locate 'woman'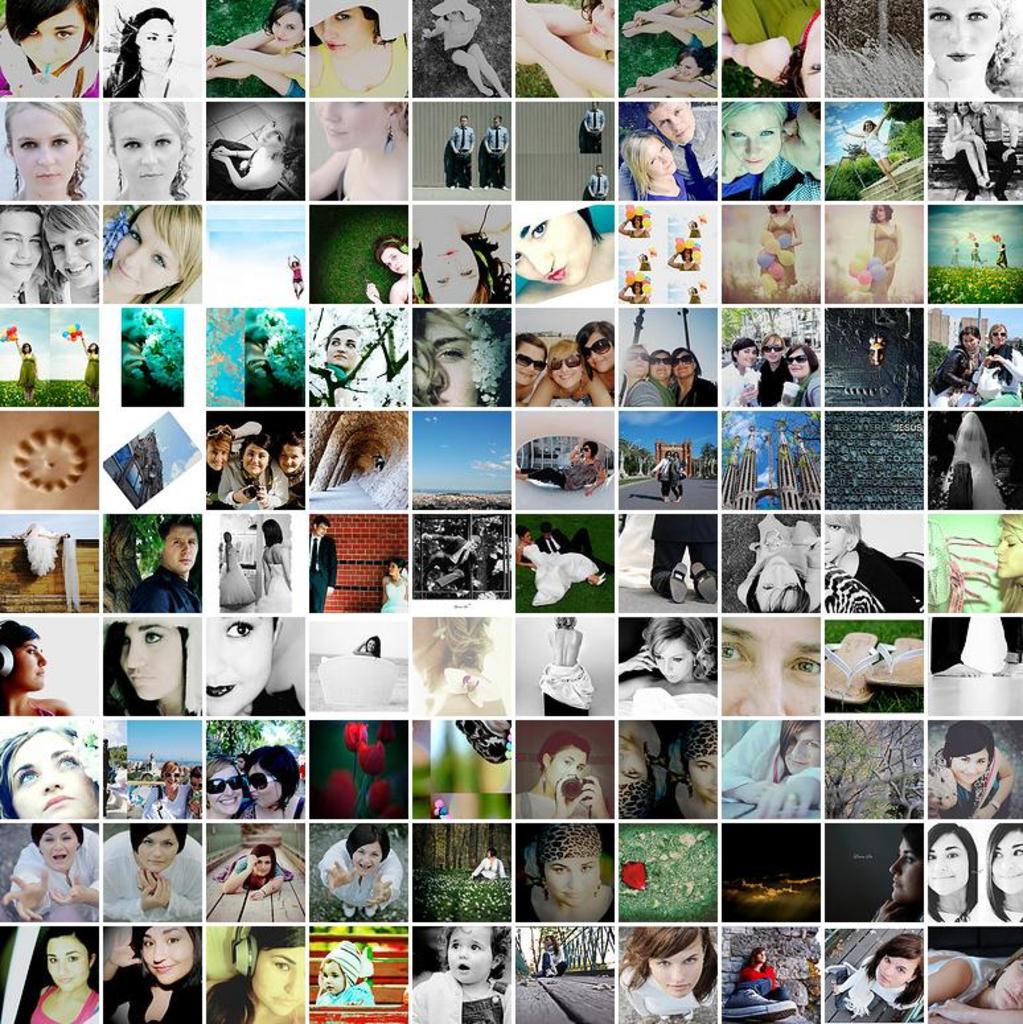
BBox(858, 33, 875, 62)
